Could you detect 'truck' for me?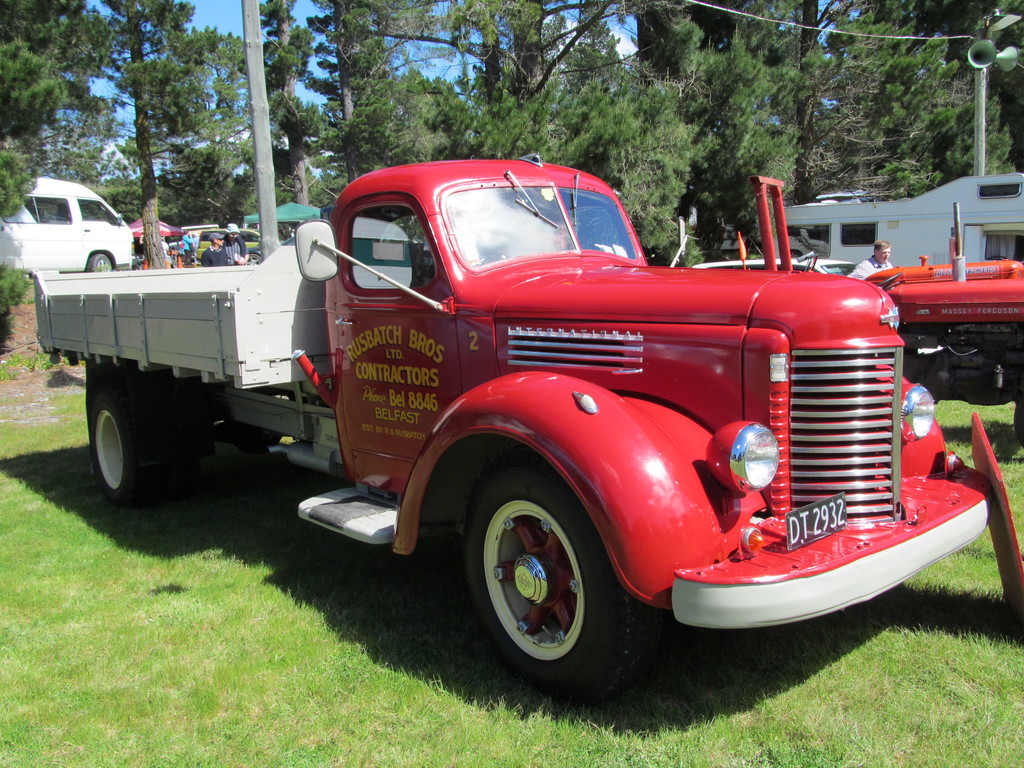
Detection result: <bbox>775, 173, 1023, 263</bbox>.
